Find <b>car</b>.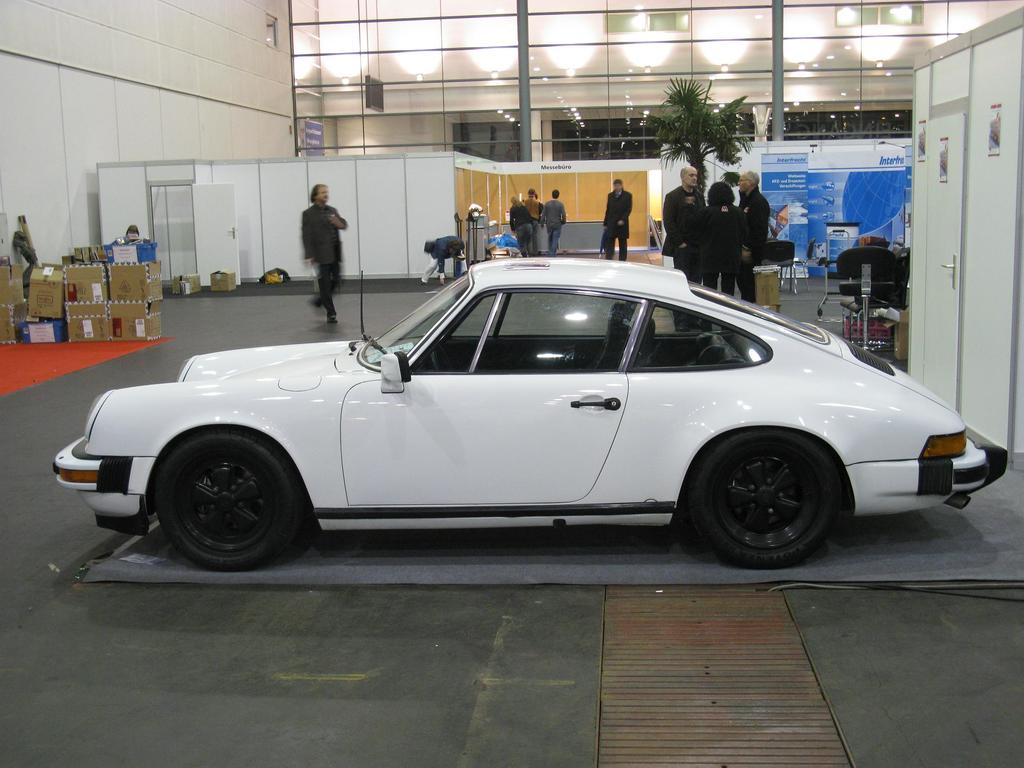
[75, 253, 988, 578].
